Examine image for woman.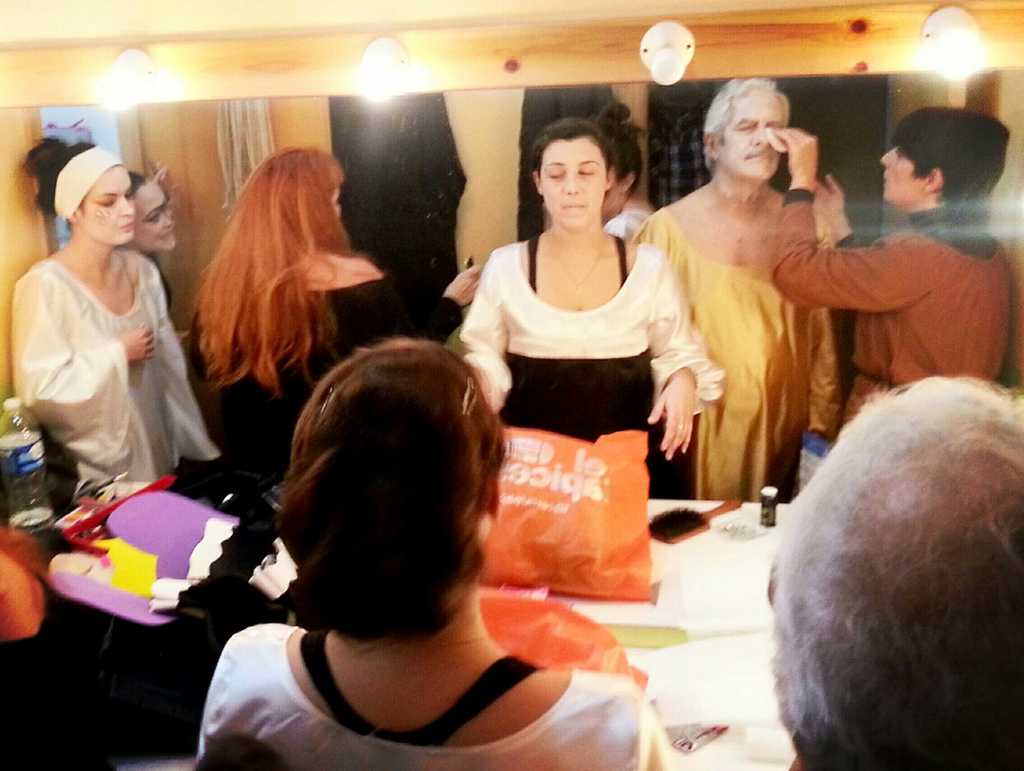
Examination result: (15, 127, 238, 507).
